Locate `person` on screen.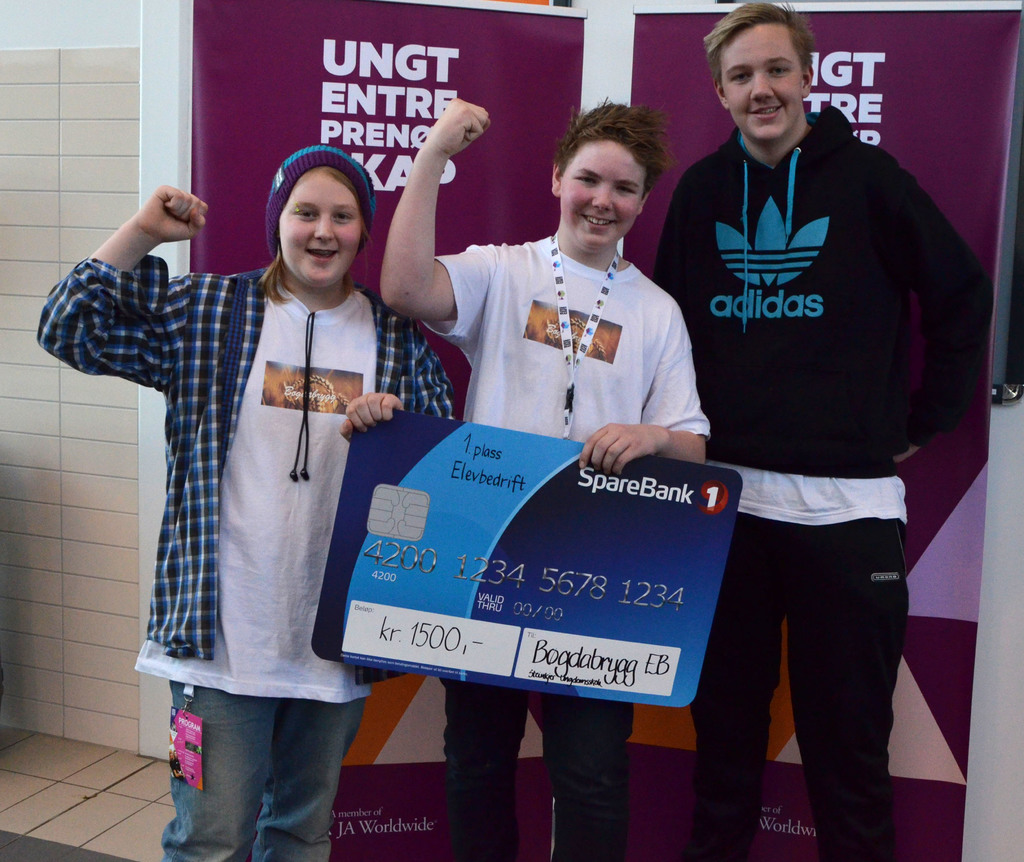
On screen at 378 97 714 861.
